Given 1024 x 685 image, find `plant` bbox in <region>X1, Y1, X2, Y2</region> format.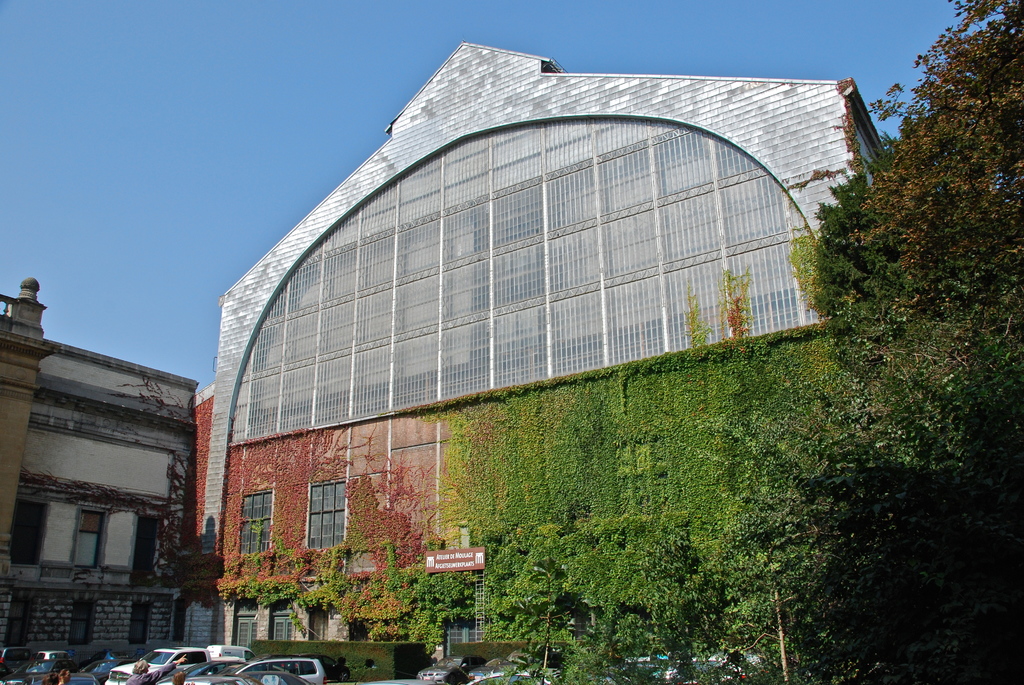
<region>780, 232, 822, 326</region>.
